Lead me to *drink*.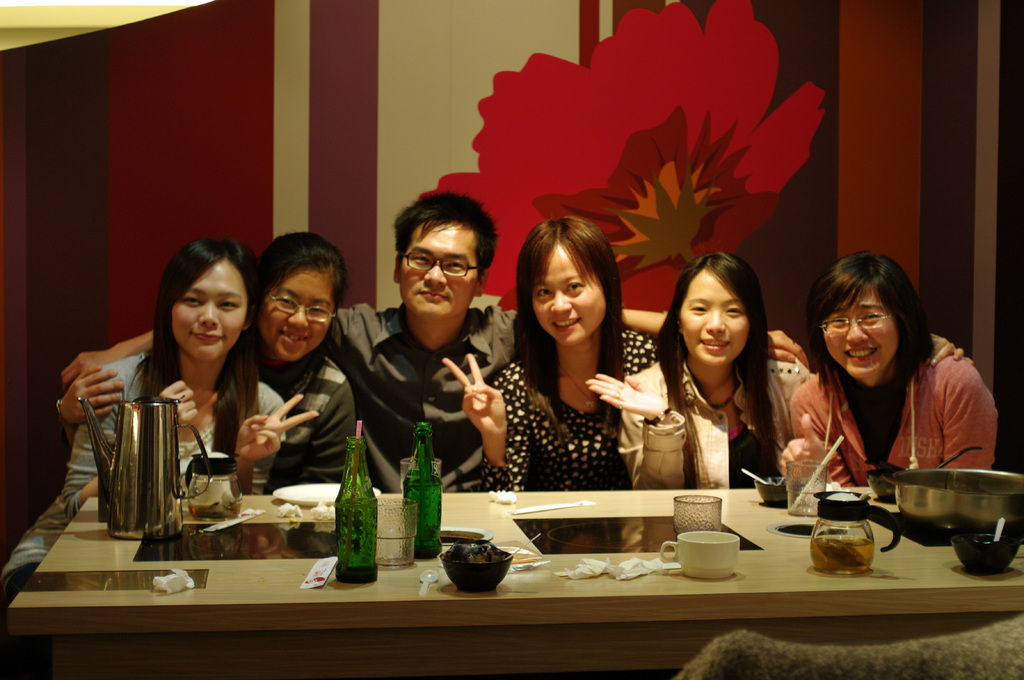
Lead to l=811, t=533, r=877, b=574.
